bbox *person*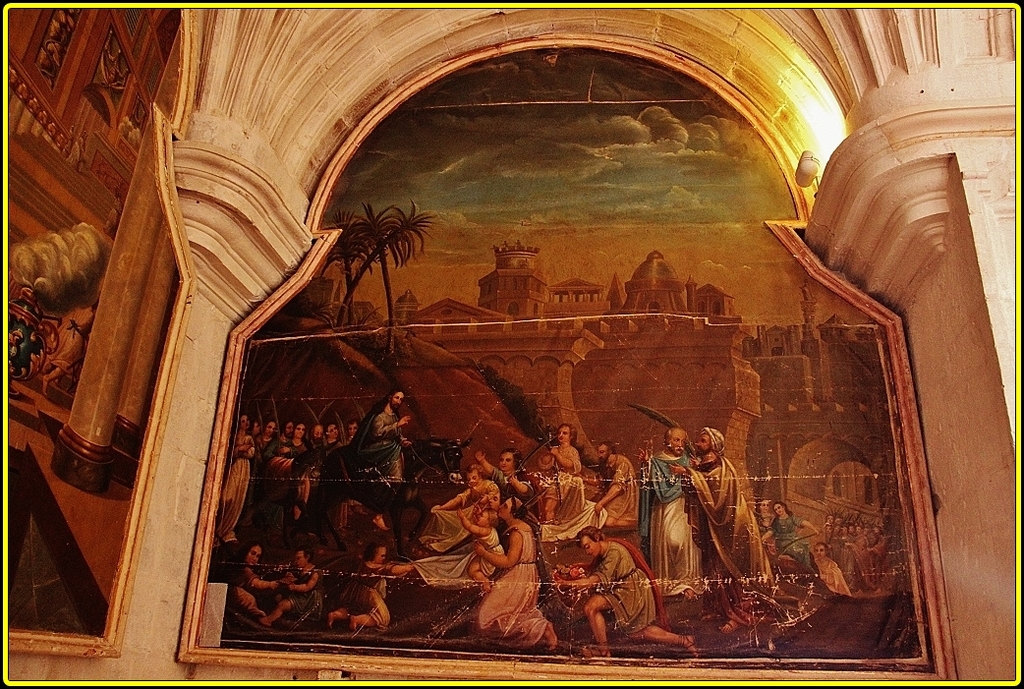
670 423 771 603
